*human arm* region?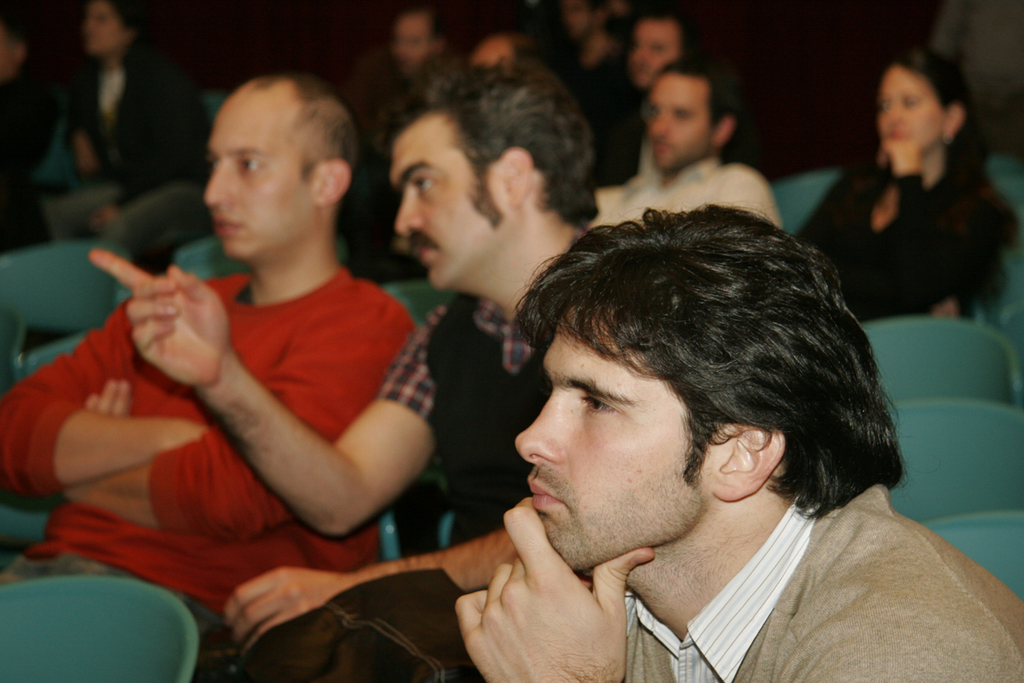
Rect(445, 494, 652, 682)
